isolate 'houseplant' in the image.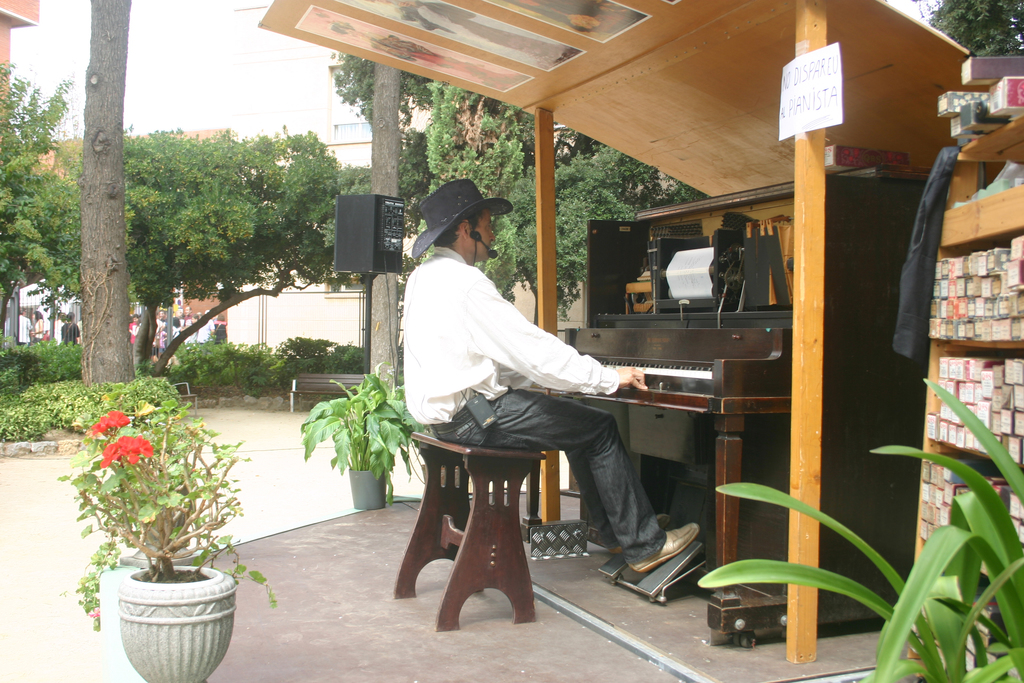
Isolated region: [x1=695, y1=375, x2=1023, y2=680].
